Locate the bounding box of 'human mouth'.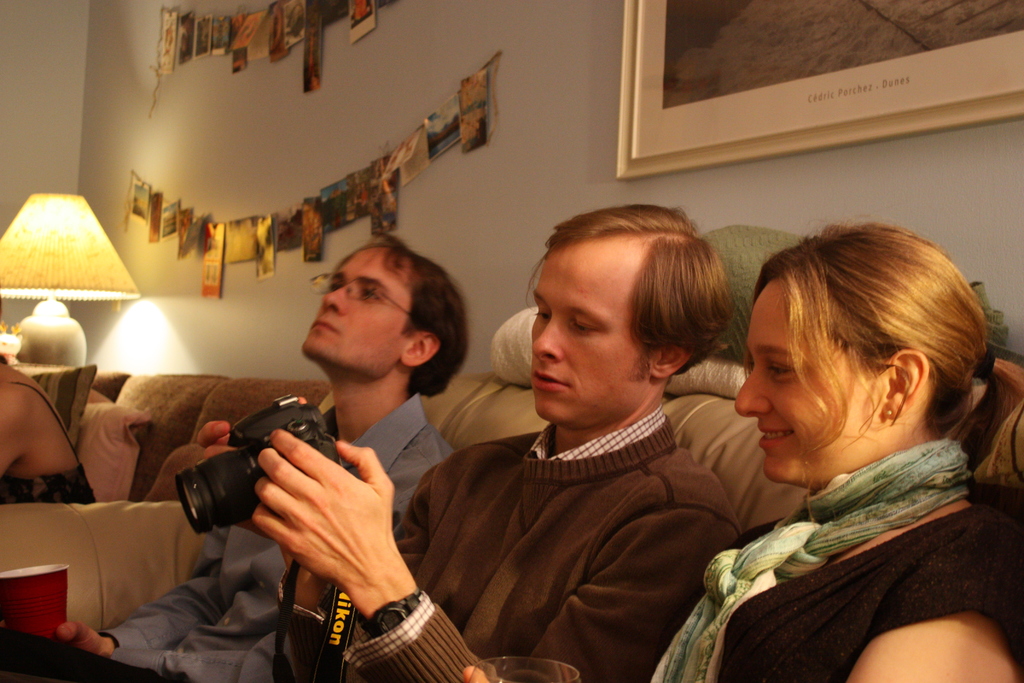
Bounding box: 308,320,332,334.
